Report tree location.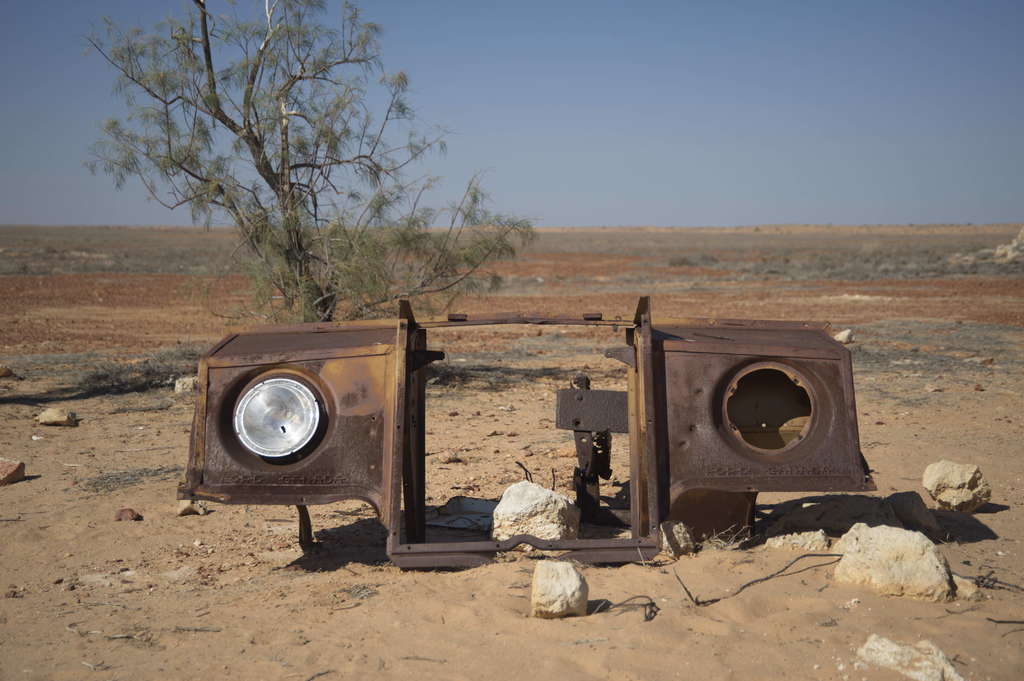
Report: <box>77,0,521,317</box>.
